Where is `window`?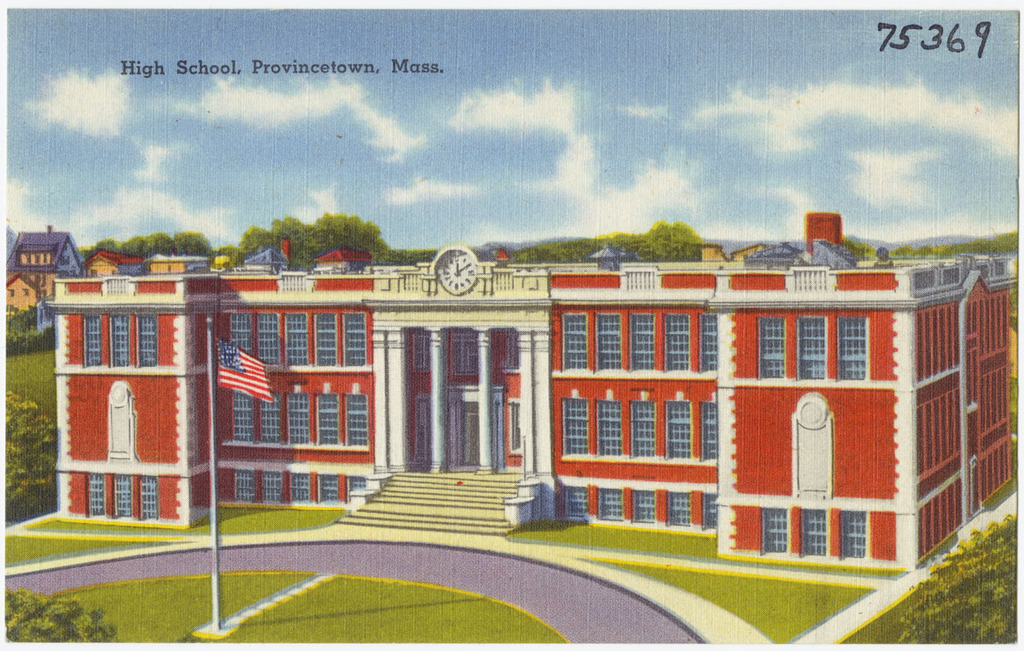
detection(317, 471, 346, 503).
